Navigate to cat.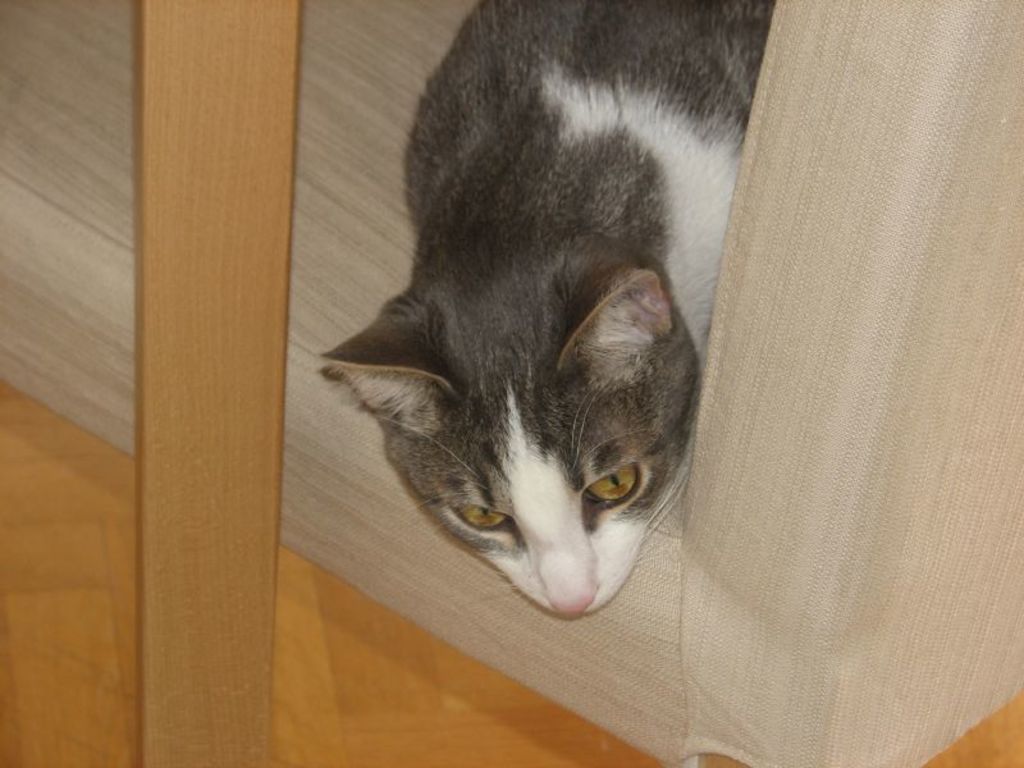
Navigation target: box=[308, 0, 785, 622].
